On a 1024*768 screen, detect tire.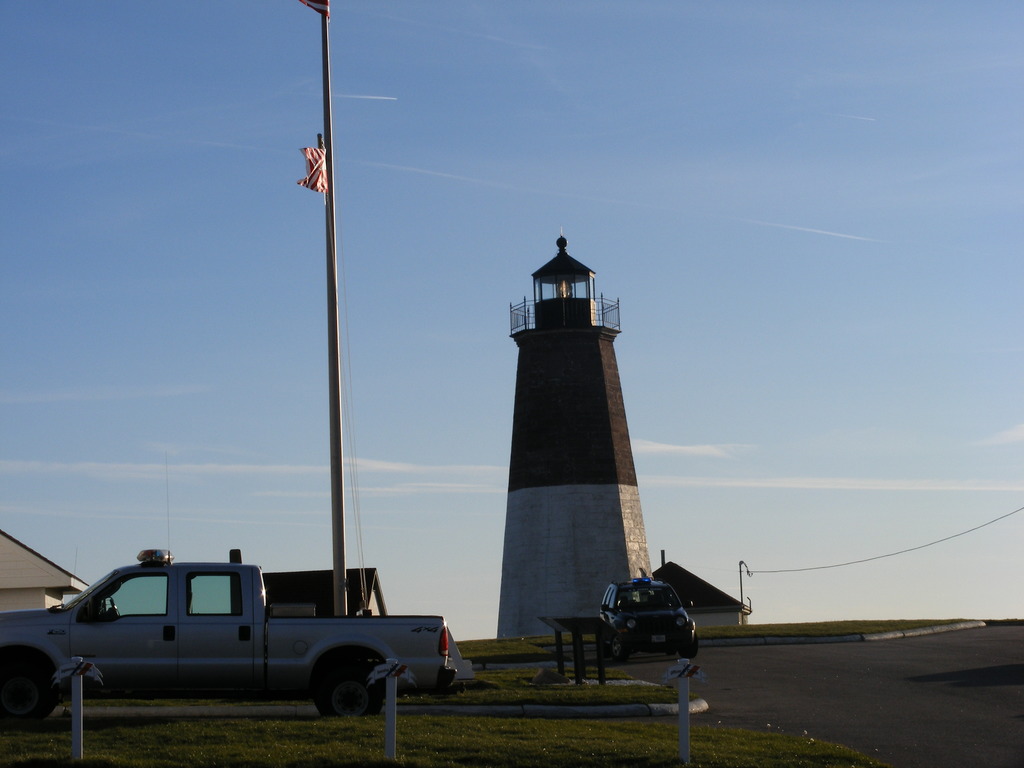
678,636,698,657.
